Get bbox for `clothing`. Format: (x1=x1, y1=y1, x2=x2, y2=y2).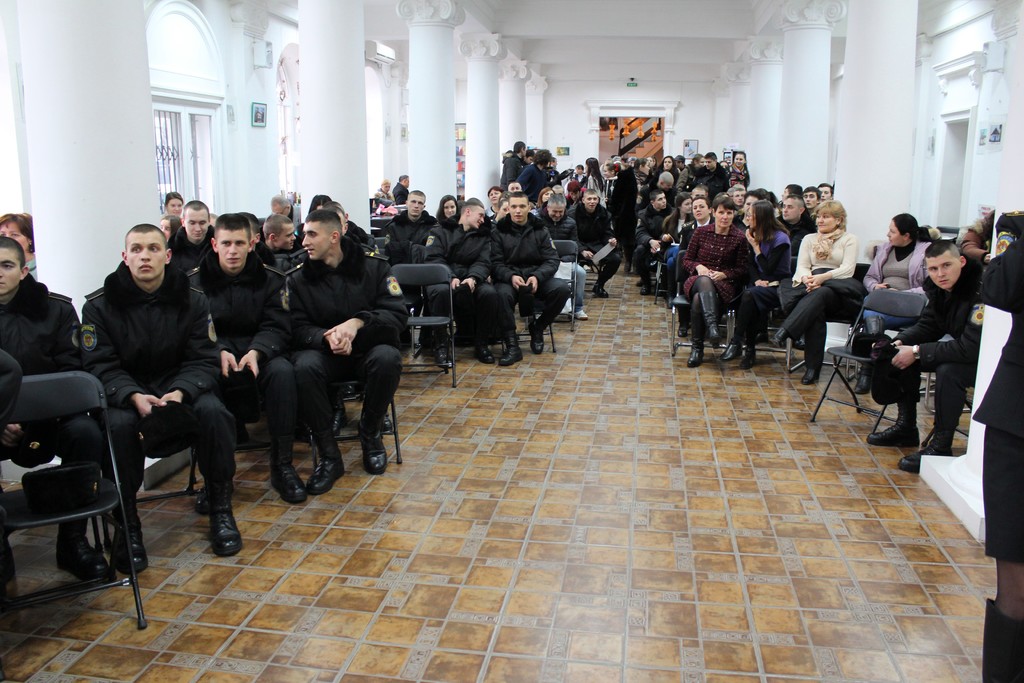
(x1=489, y1=220, x2=555, y2=344).
